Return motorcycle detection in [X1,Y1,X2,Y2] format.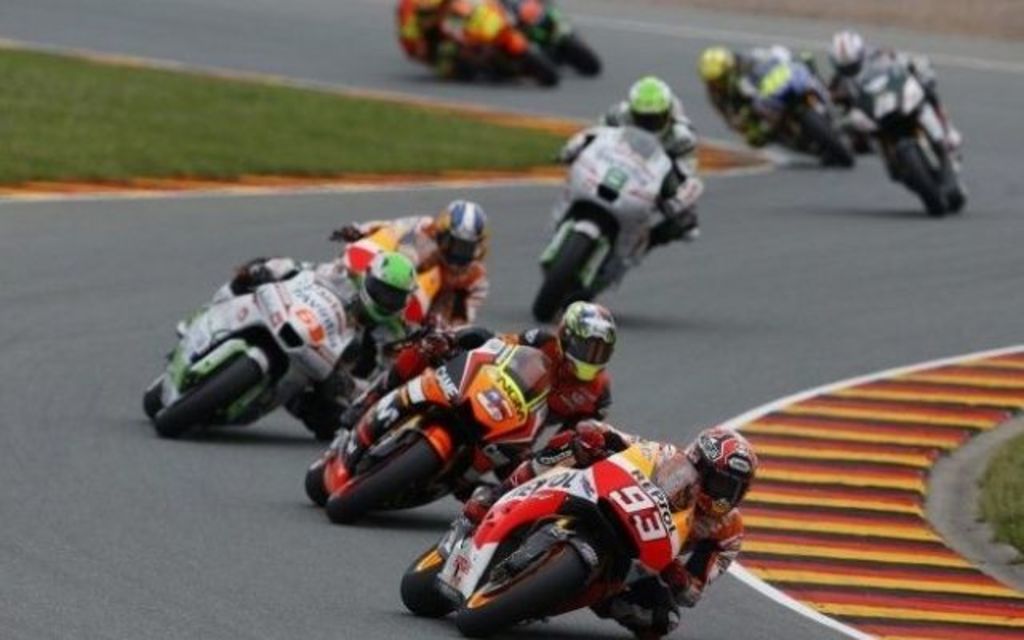
[736,58,856,171].
